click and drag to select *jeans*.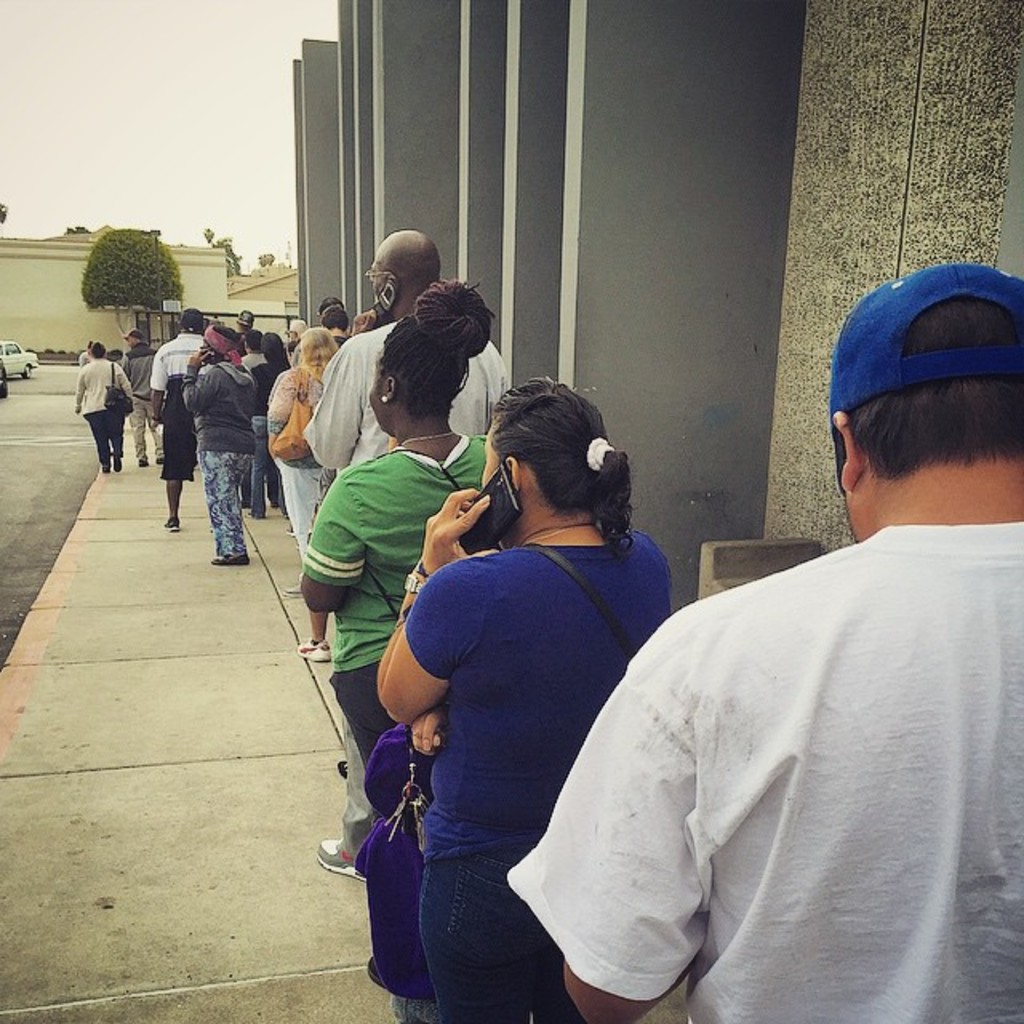
Selection: (195,438,264,549).
